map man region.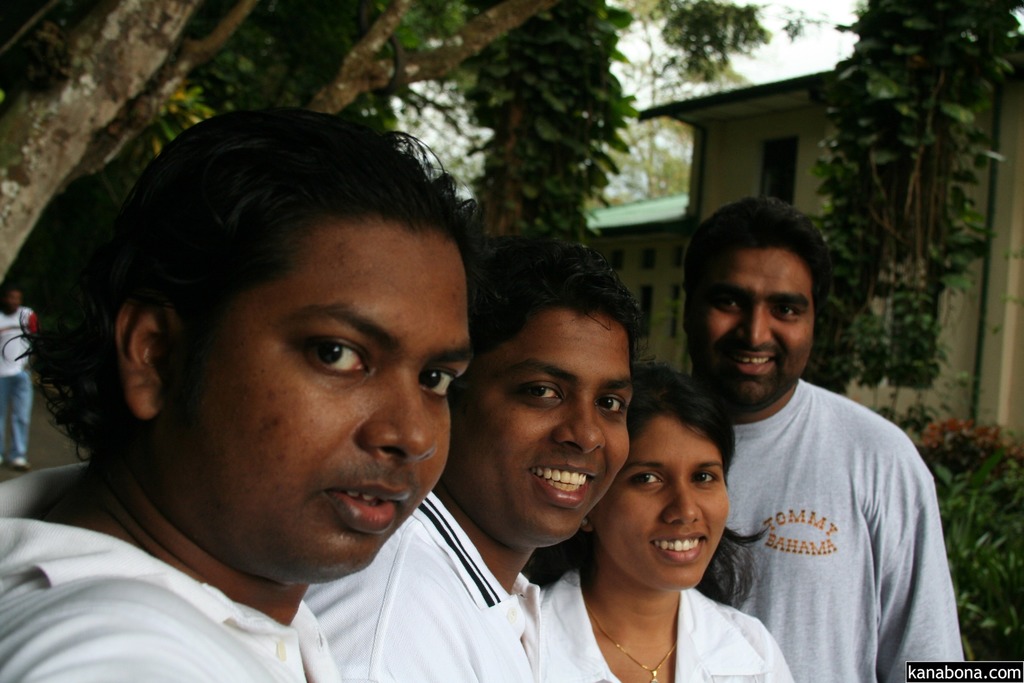
Mapped to 682/194/966/682.
